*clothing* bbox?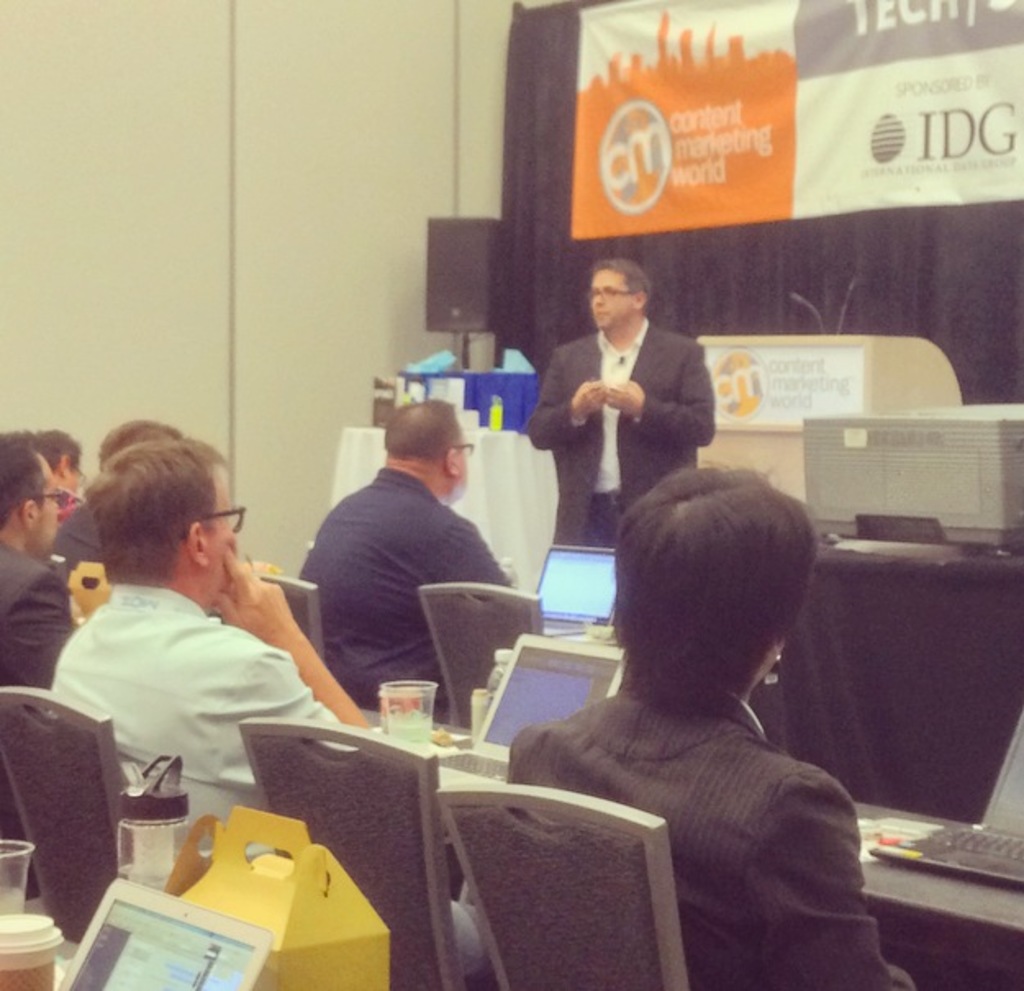
{"x1": 51, "y1": 578, "x2": 354, "y2": 862}
